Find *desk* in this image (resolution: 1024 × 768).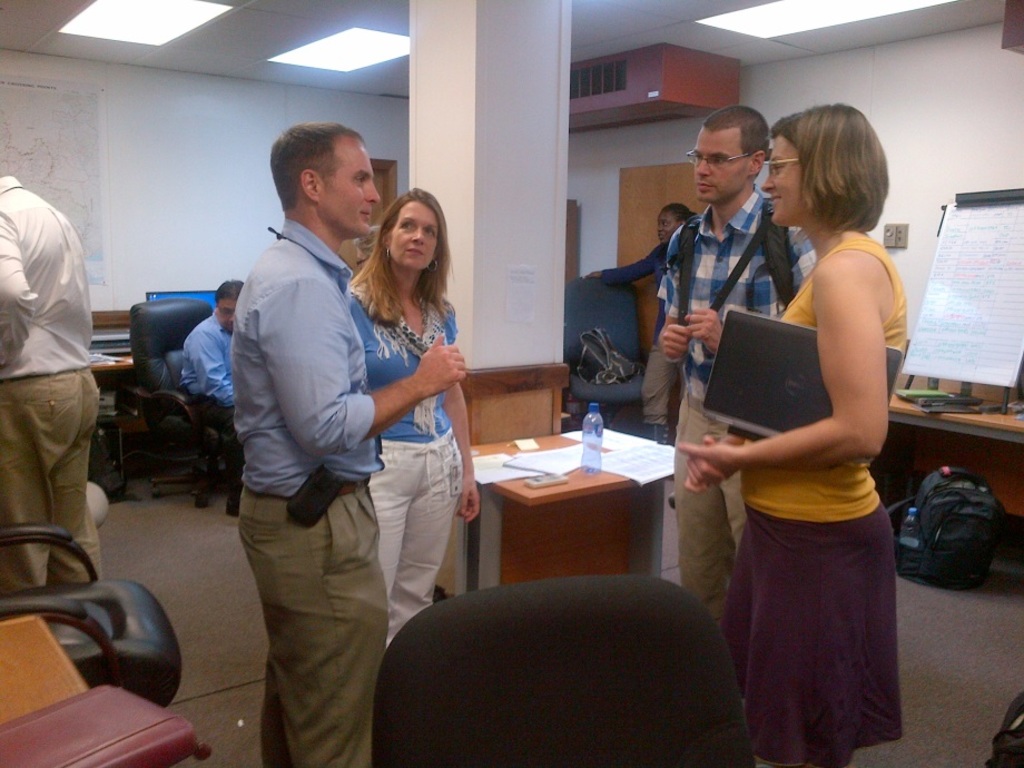
<bbox>453, 426, 677, 599</bbox>.
